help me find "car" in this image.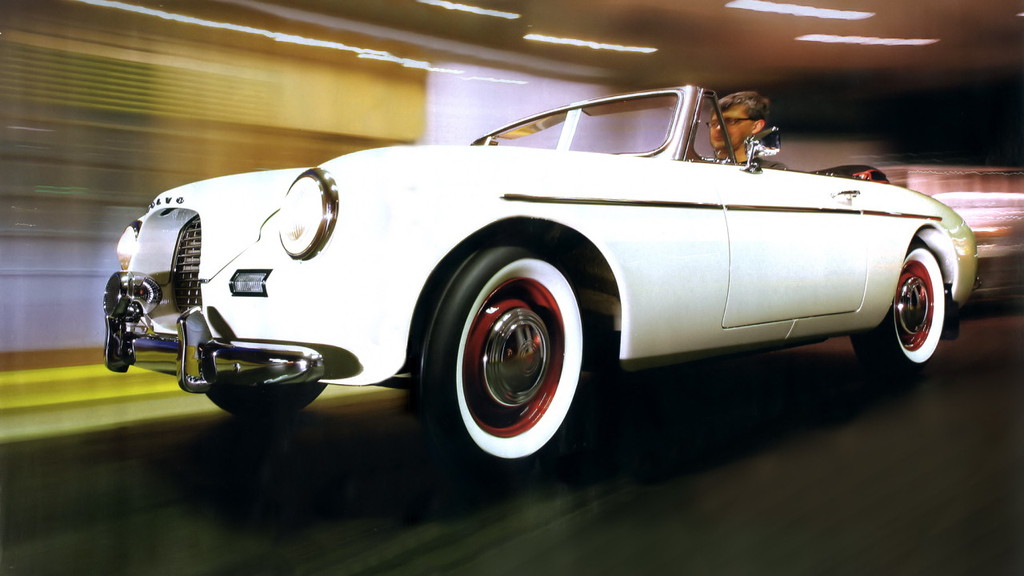
Found it: 99:78:973:485.
